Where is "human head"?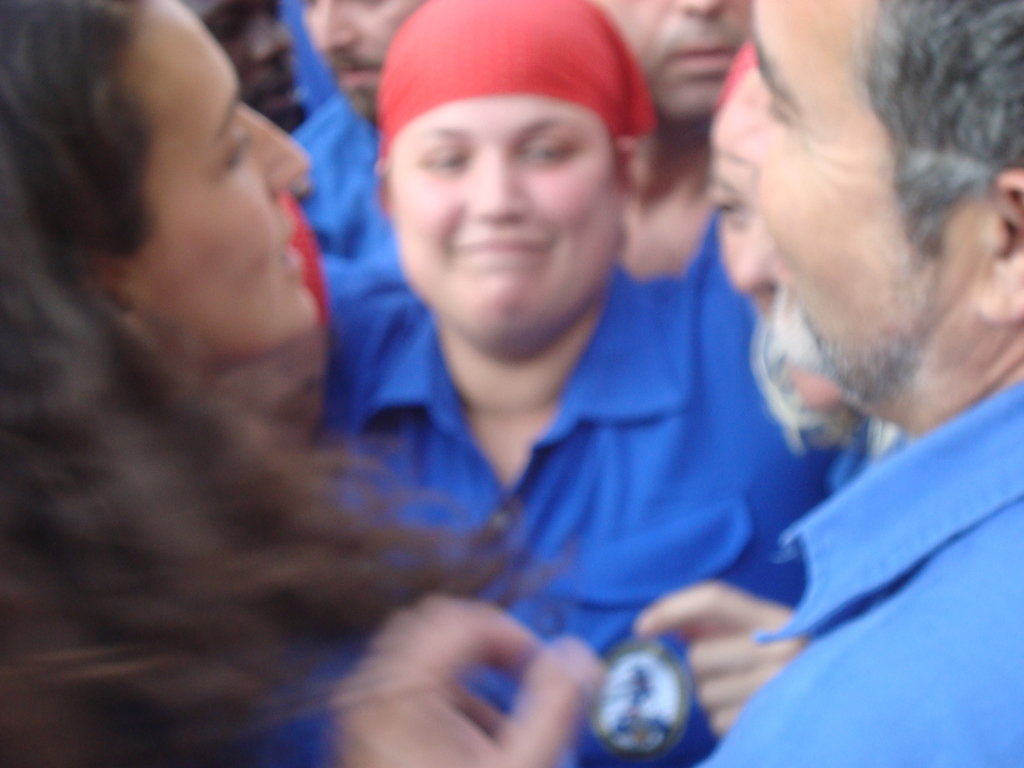
<box>179,0,312,134</box>.
